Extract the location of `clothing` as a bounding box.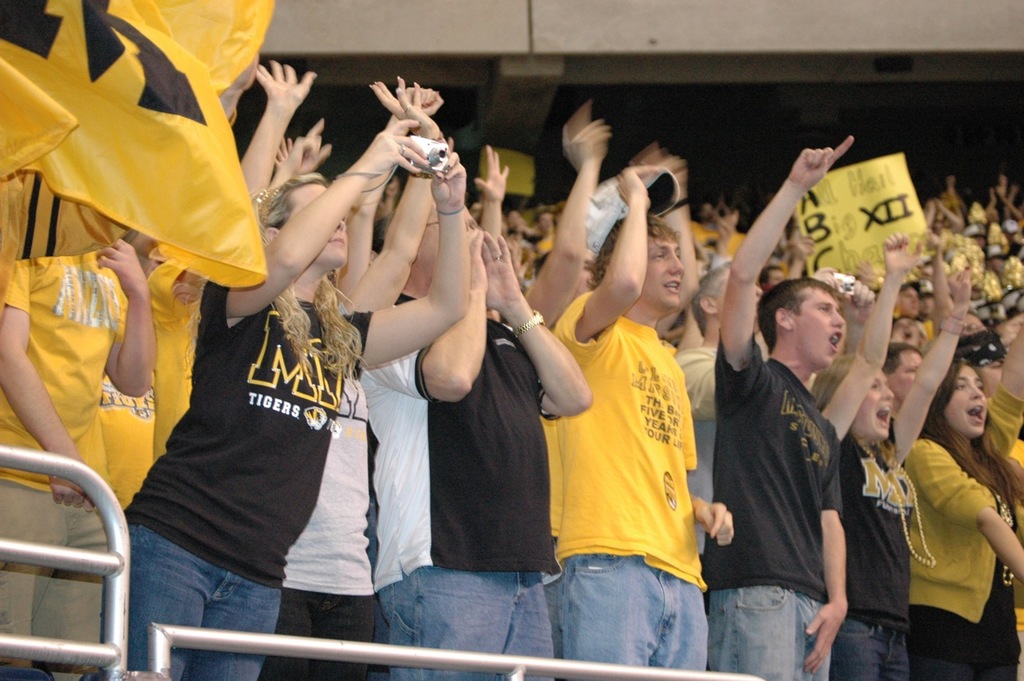
l=0, t=244, r=144, b=673.
